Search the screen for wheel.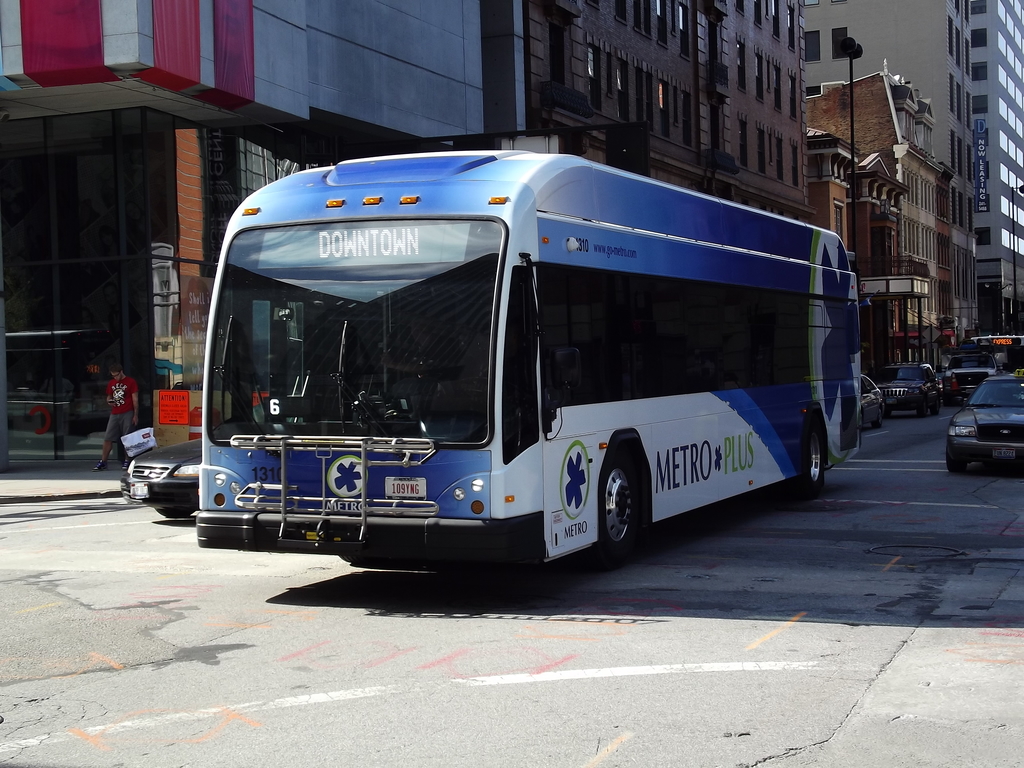
Found at 940,447,972,475.
